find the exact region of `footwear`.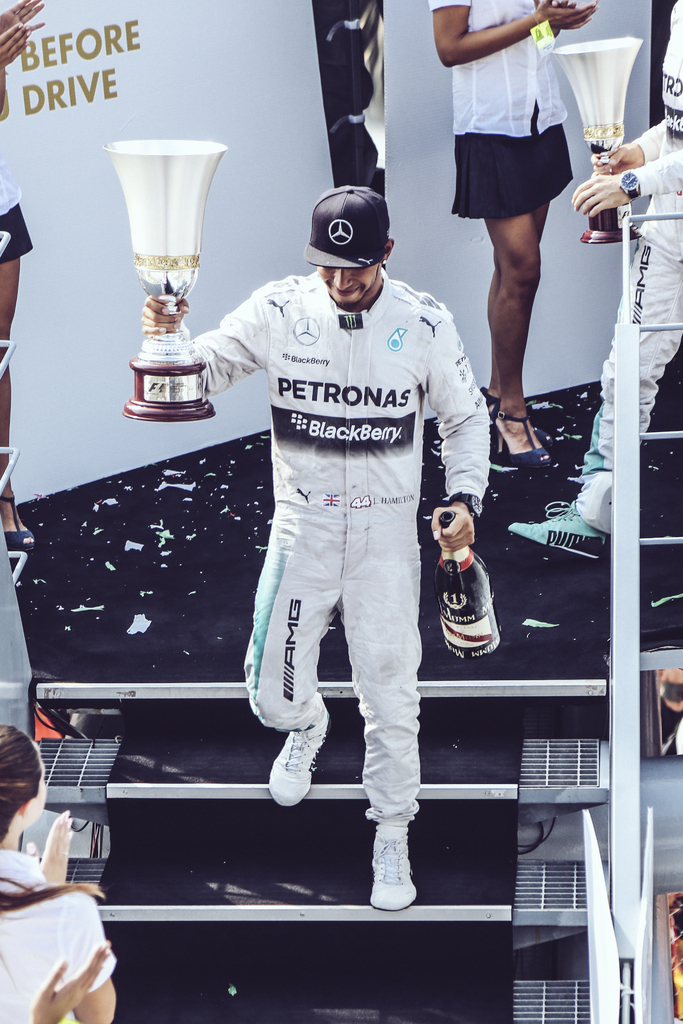
Exact region: (509, 497, 611, 552).
